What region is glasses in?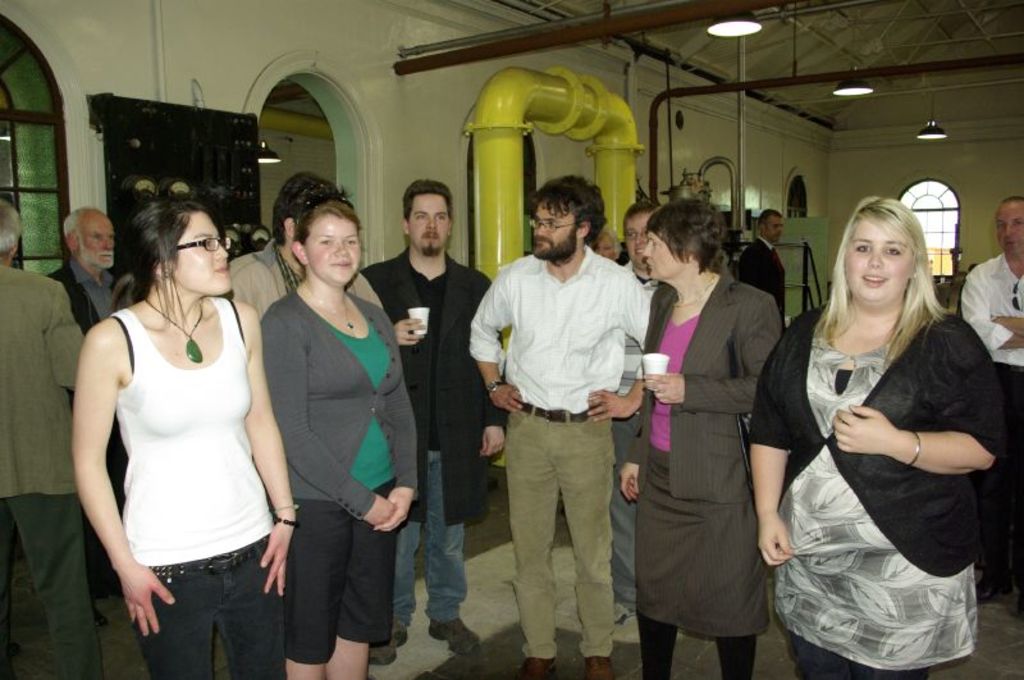
bbox(172, 237, 233, 251).
